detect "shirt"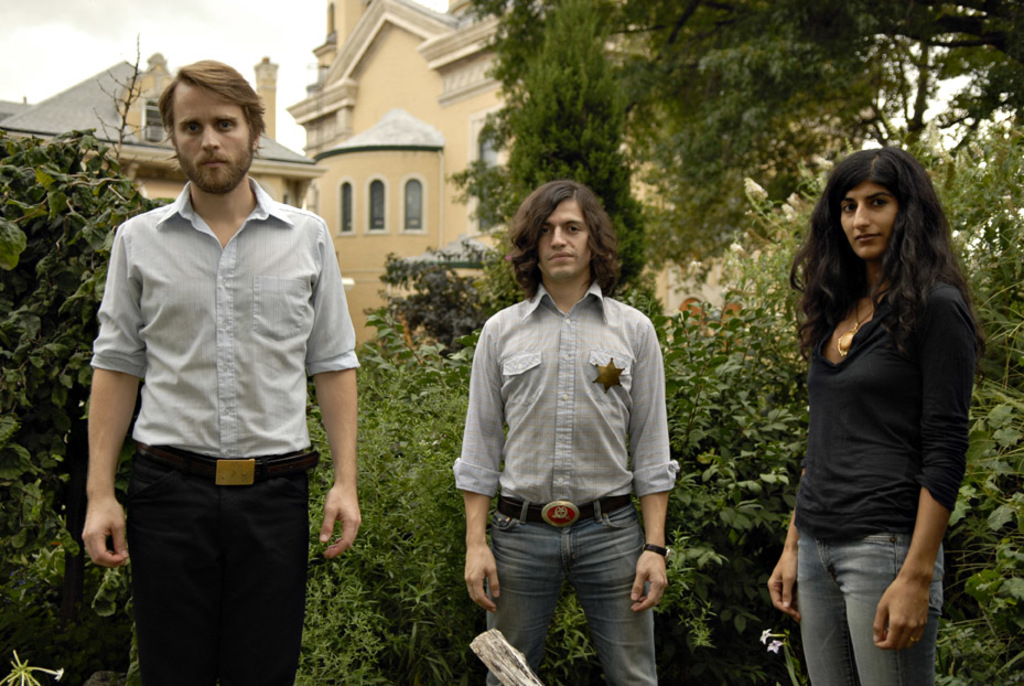
[449, 280, 681, 500]
